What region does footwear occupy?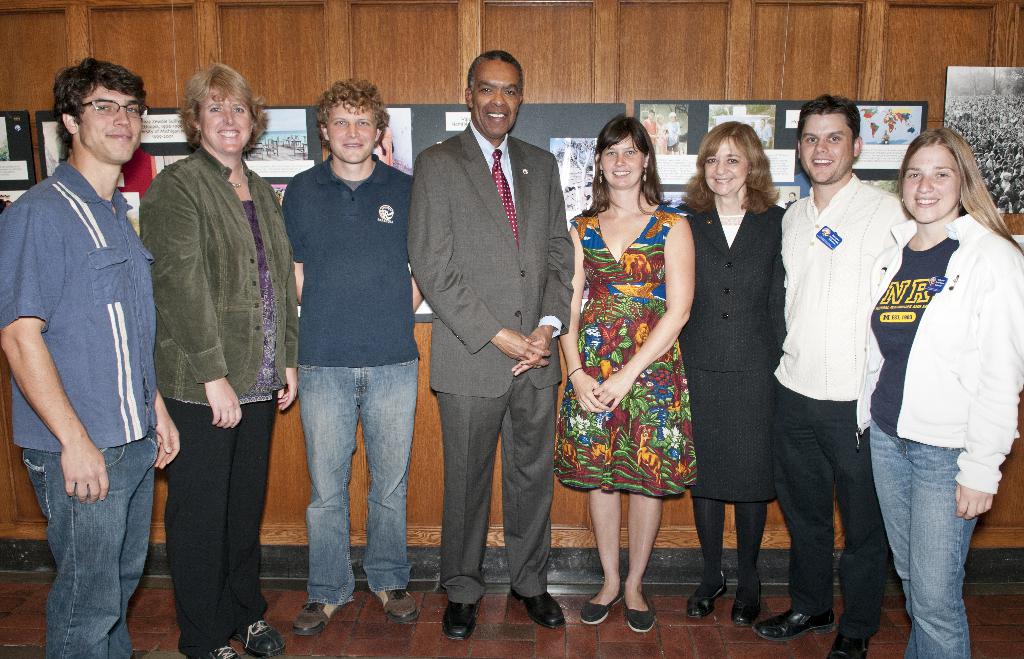
827 628 888 658.
